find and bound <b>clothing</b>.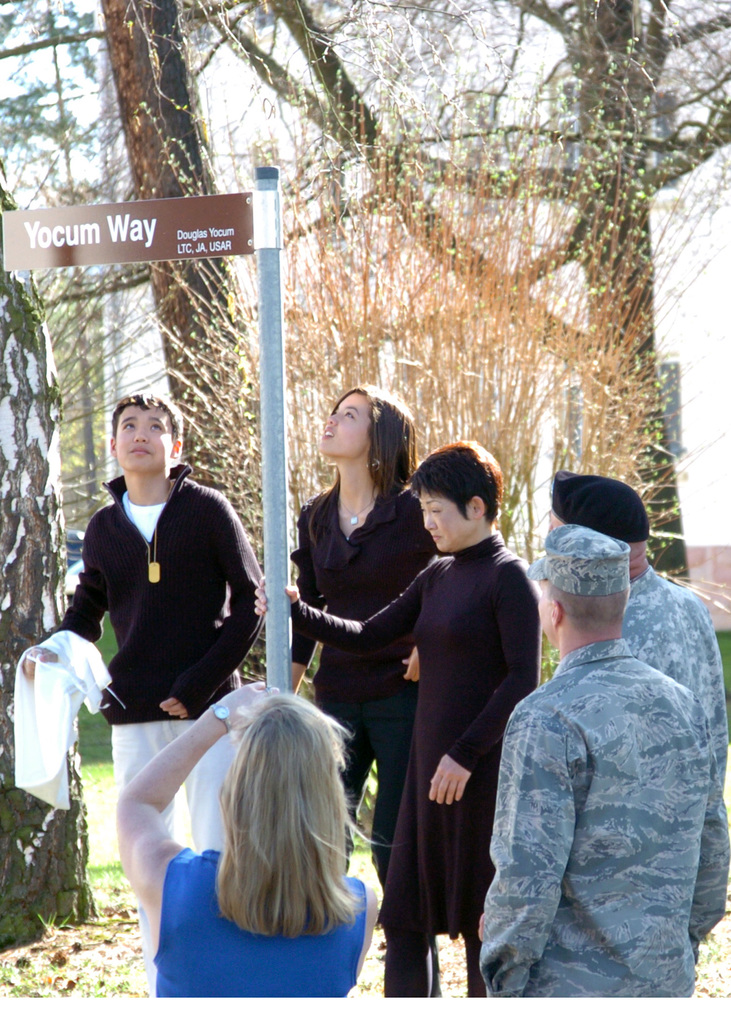
Bound: <box>152,851,362,1002</box>.
